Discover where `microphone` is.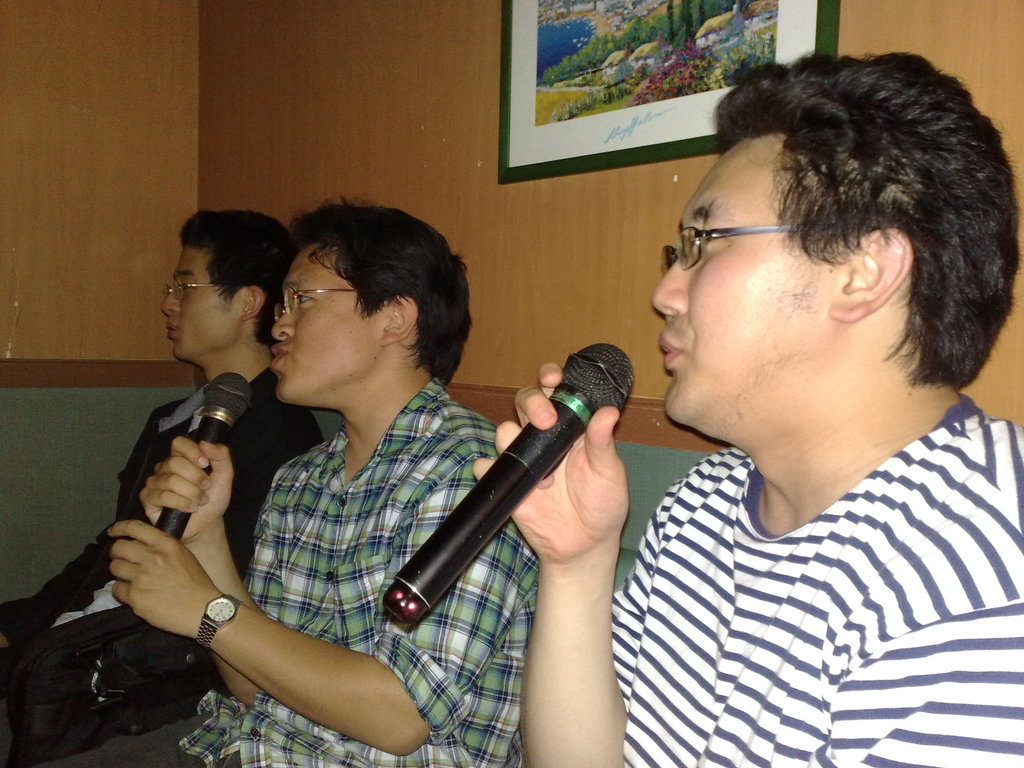
Discovered at x1=392, y1=336, x2=639, y2=627.
